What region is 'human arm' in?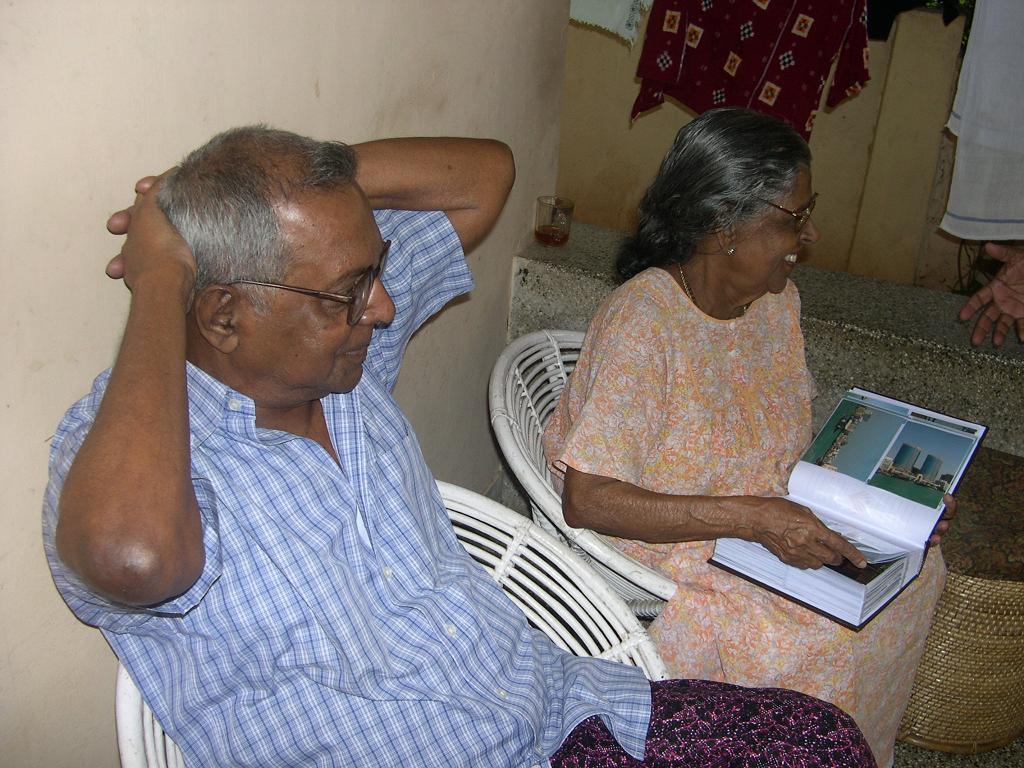
region(339, 133, 517, 386).
